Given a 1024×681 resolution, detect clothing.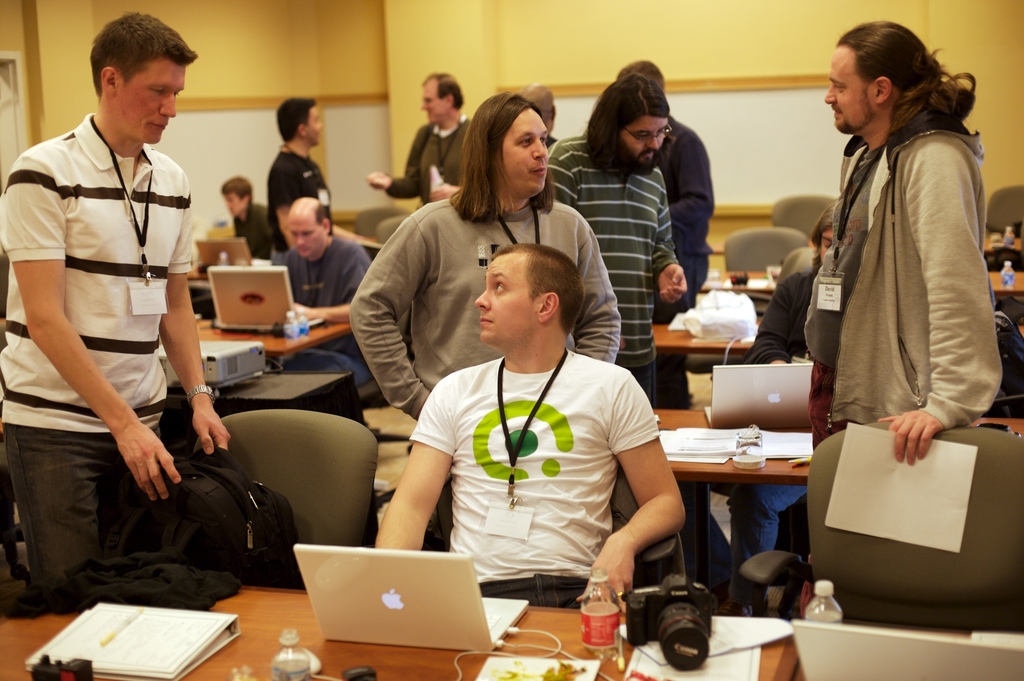
{"x1": 388, "y1": 111, "x2": 472, "y2": 203}.
